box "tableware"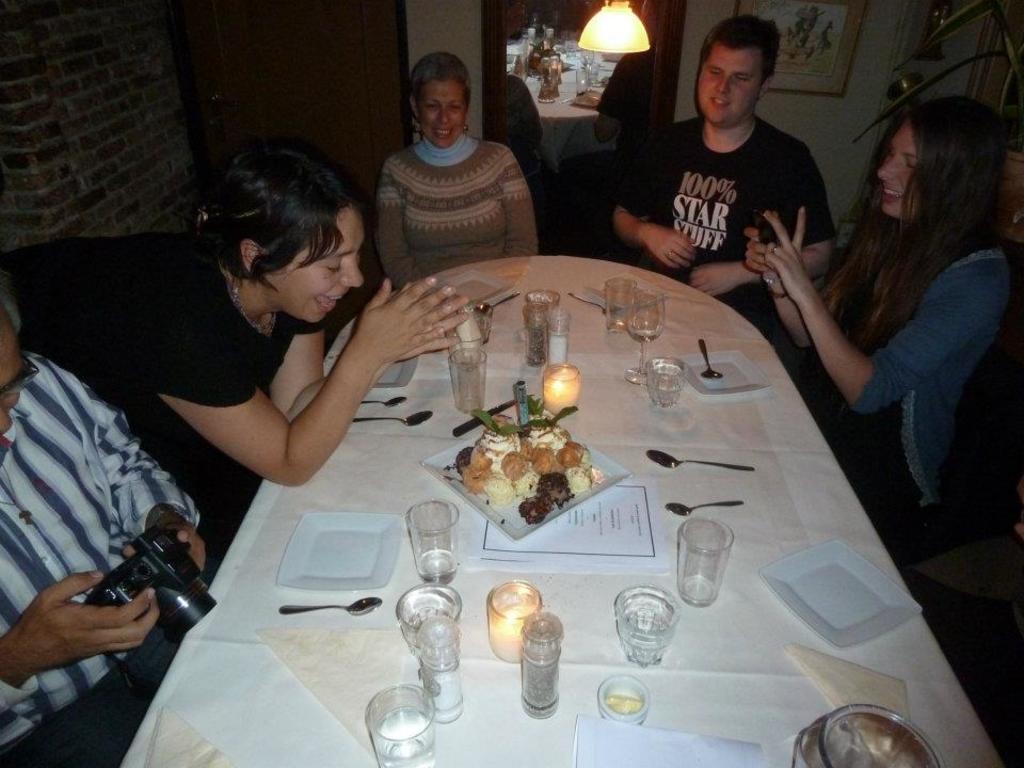
362 391 406 405
